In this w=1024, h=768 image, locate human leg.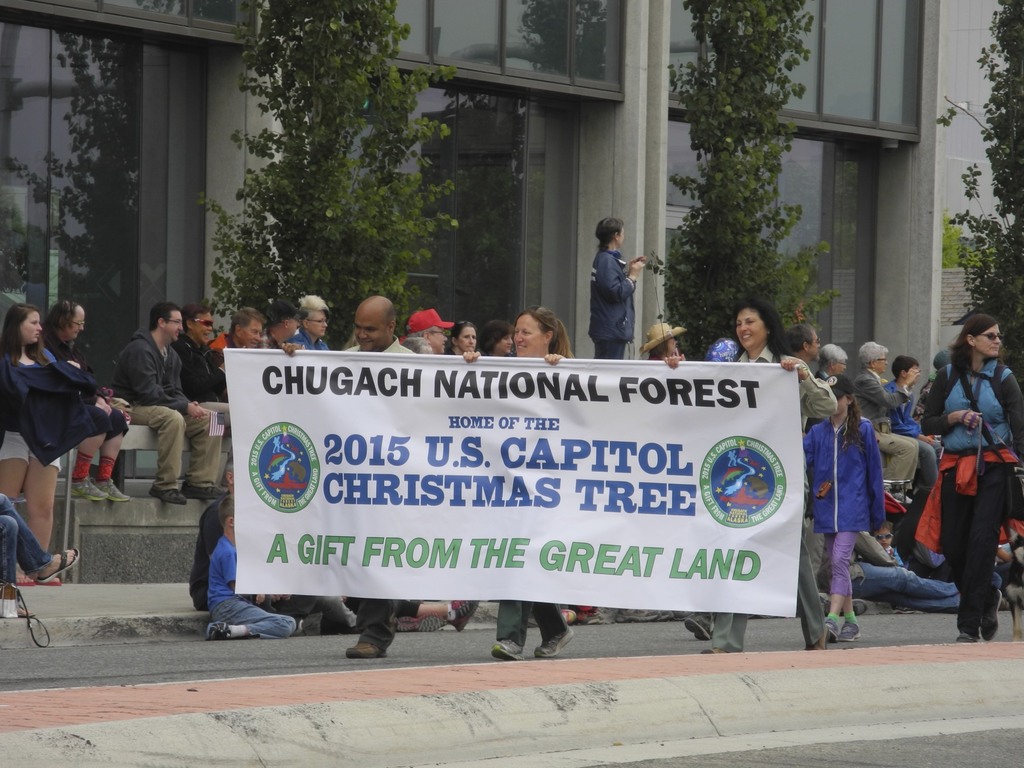
Bounding box: 0/511/27/610.
